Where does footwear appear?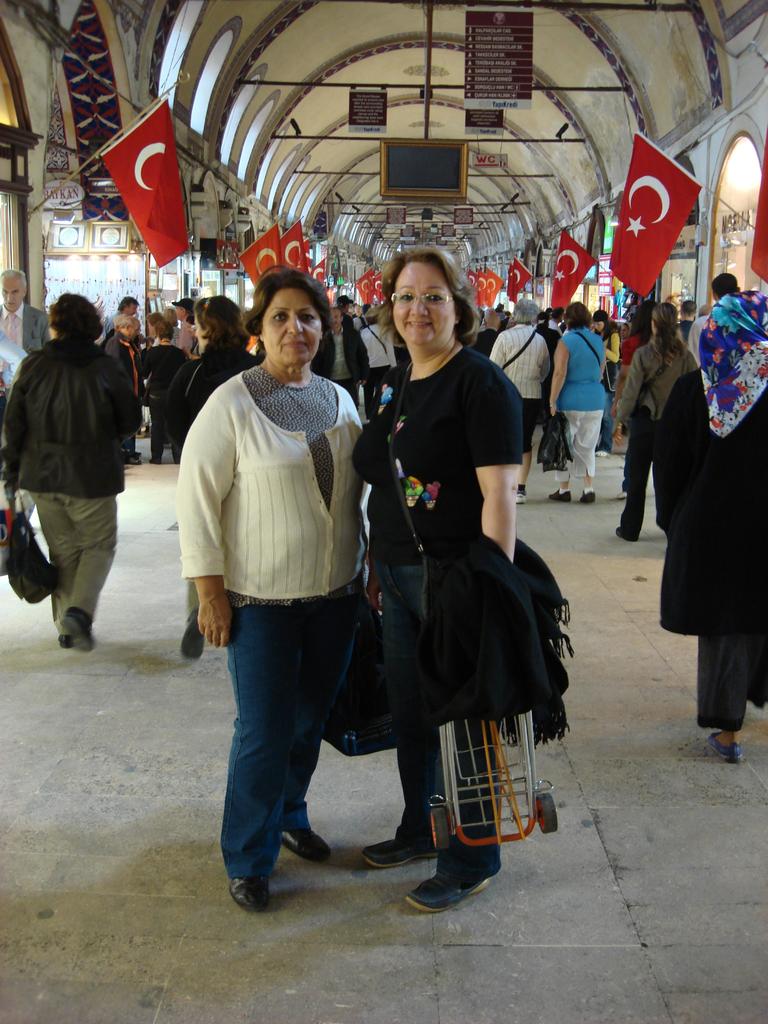
Appears at 543:484:569:503.
